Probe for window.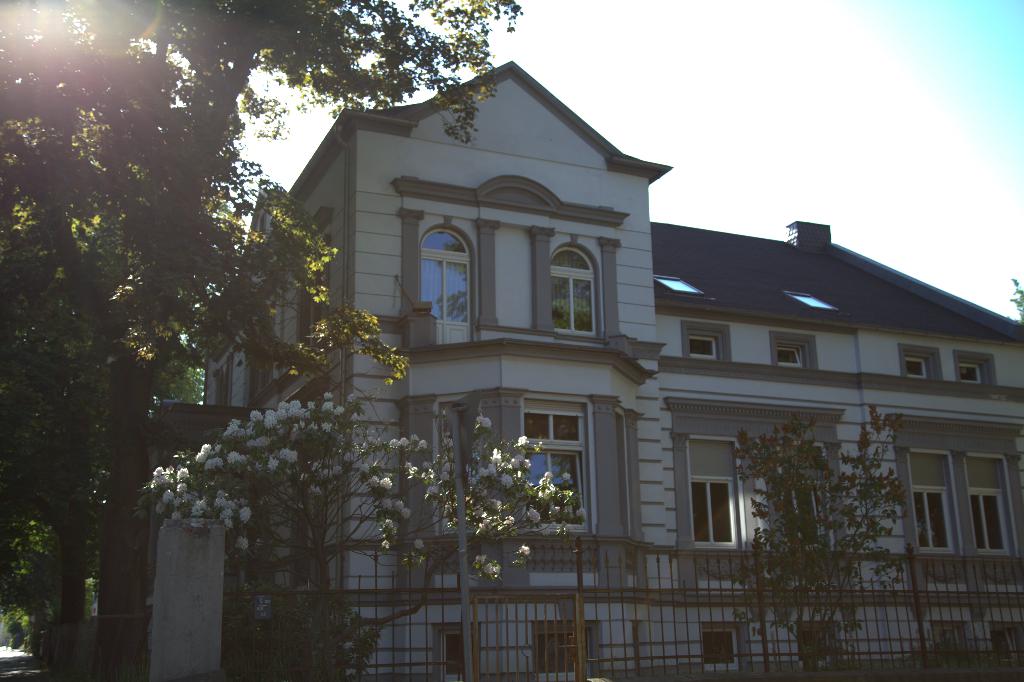
Probe result: x1=799, y1=621, x2=844, y2=663.
